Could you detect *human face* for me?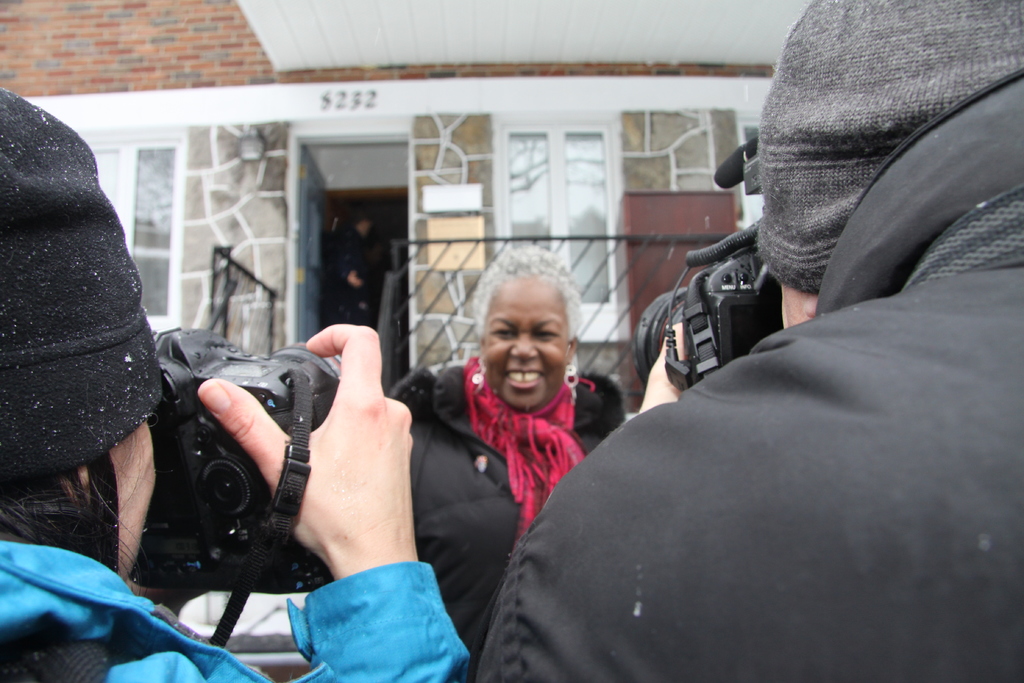
Detection result: x1=484 y1=279 x2=566 y2=411.
